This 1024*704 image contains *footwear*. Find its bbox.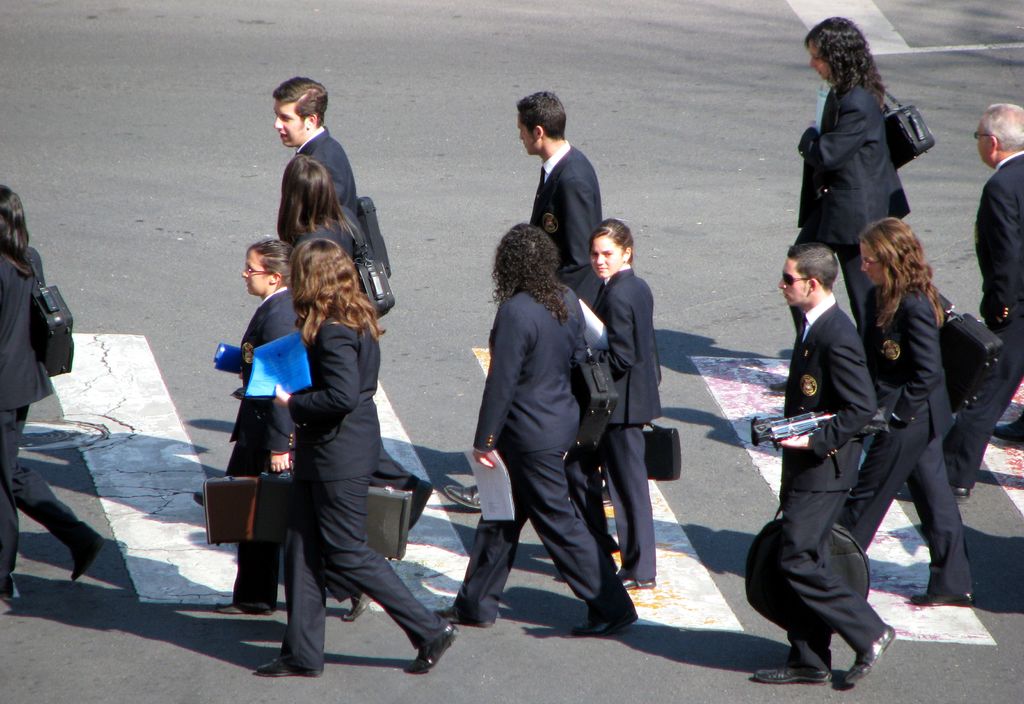
(x1=616, y1=572, x2=653, y2=593).
